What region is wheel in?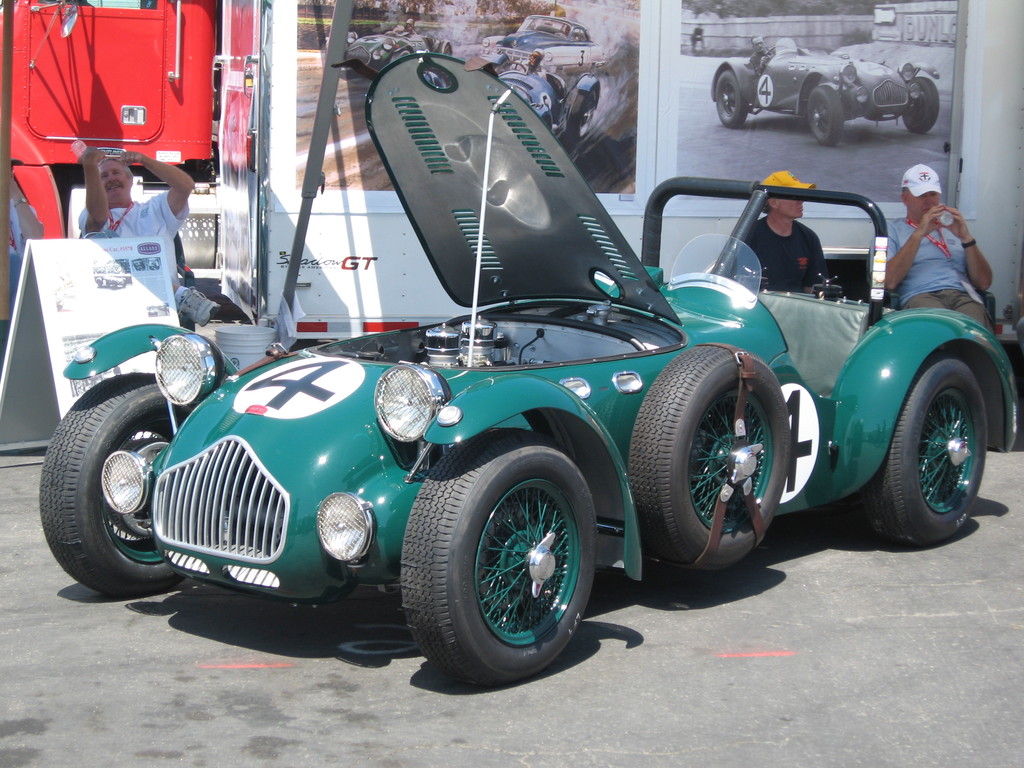
(396,424,616,699).
